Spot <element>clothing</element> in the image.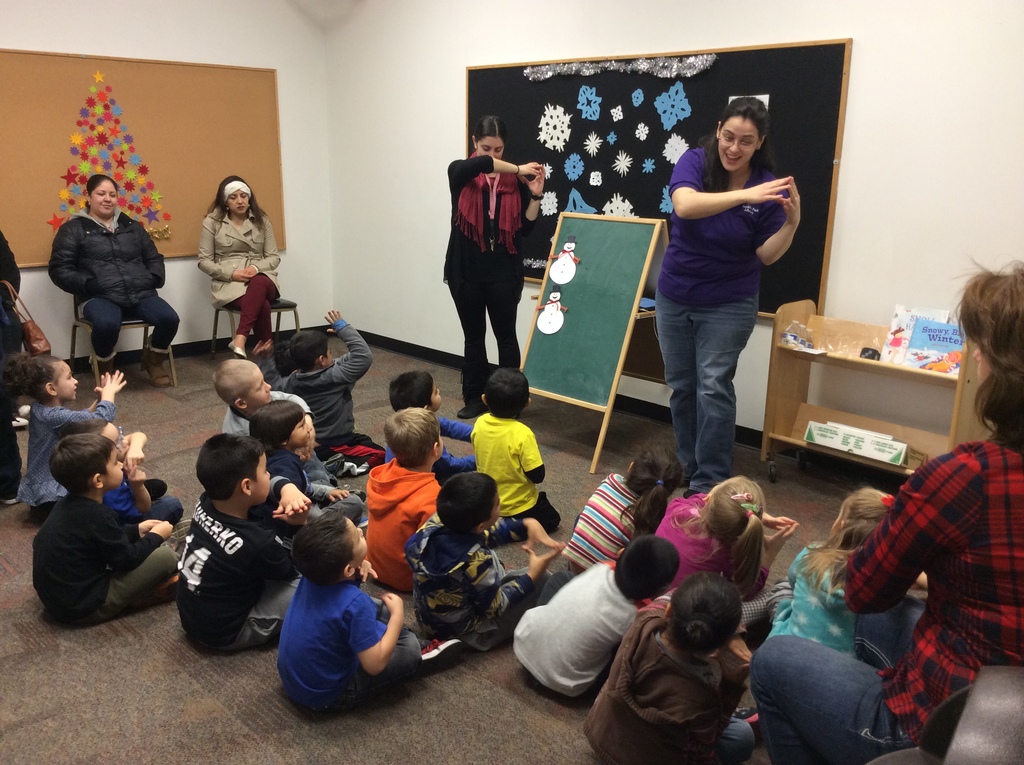
<element>clothing</element> found at {"x1": 397, "y1": 511, "x2": 552, "y2": 648}.
